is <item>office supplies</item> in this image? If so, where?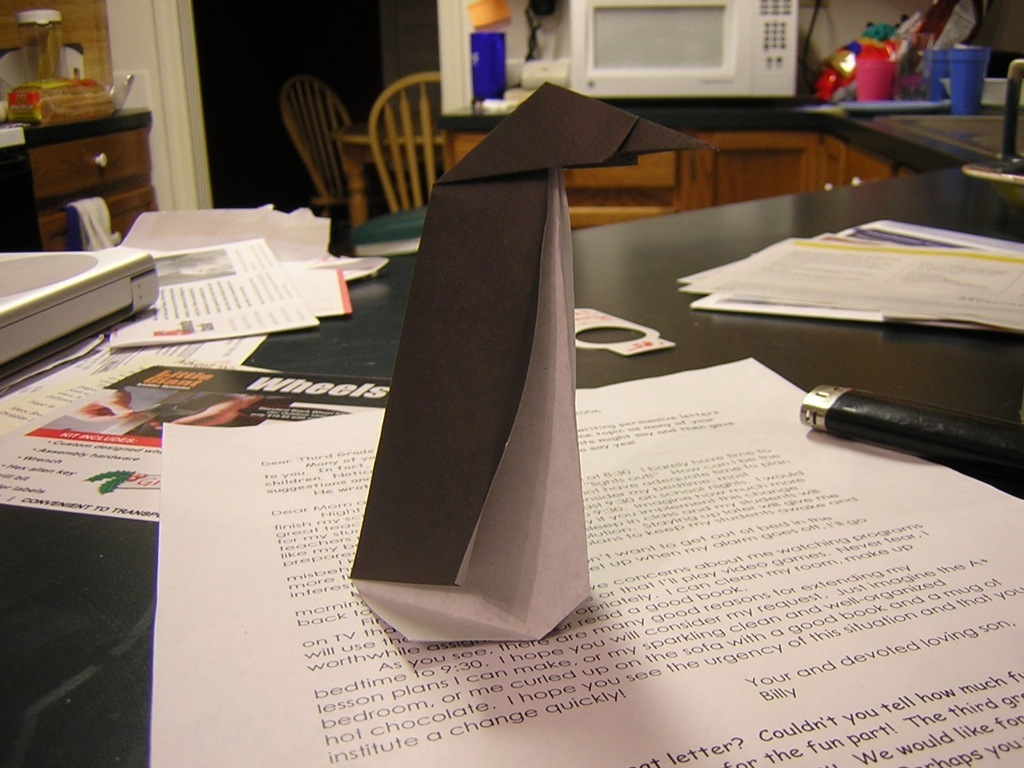
Yes, at [815,393,1023,451].
